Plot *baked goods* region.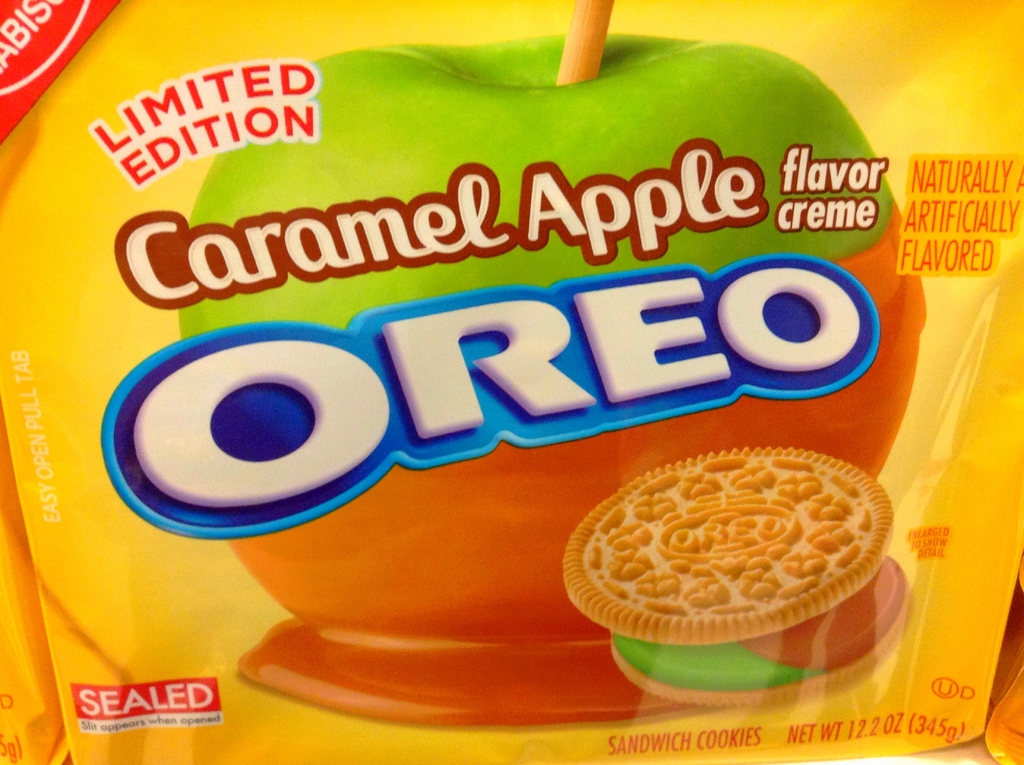
Plotted at Rect(557, 447, 911, 710).
